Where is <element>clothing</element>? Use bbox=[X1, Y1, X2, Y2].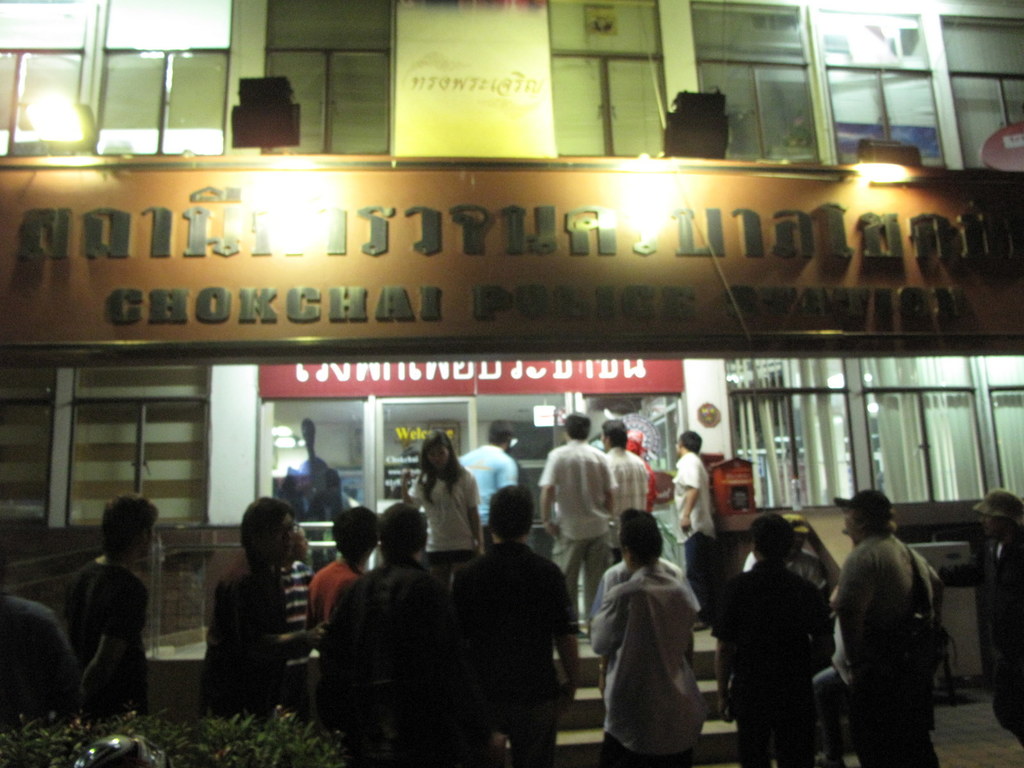
bbox=[56, 556, 150, 736].
